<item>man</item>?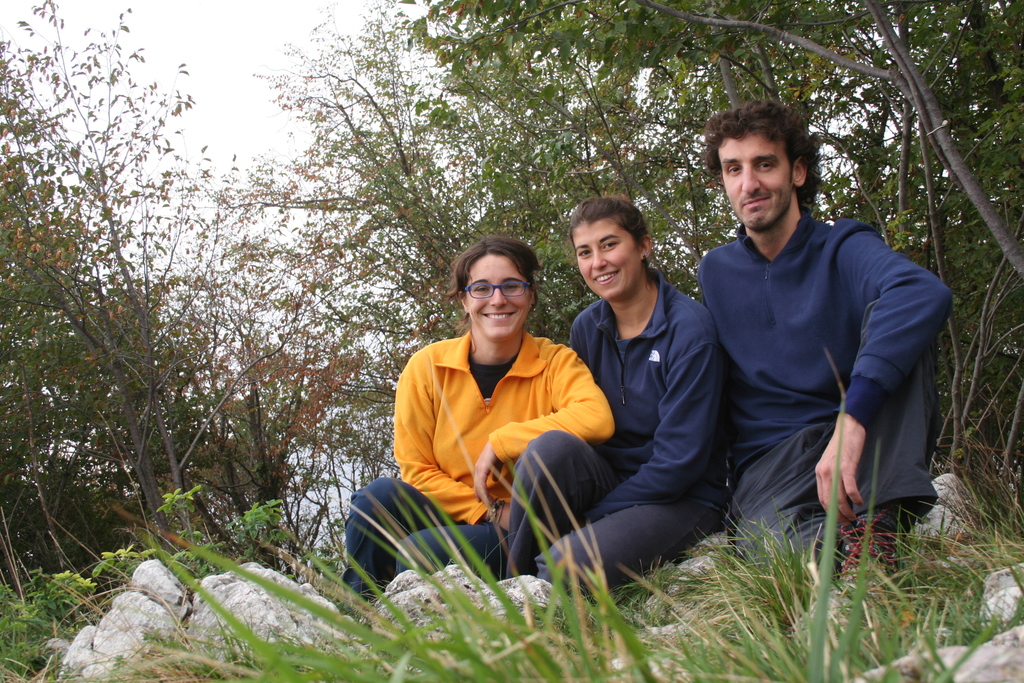
(left=676, top=102, right=949, bottom=589)
